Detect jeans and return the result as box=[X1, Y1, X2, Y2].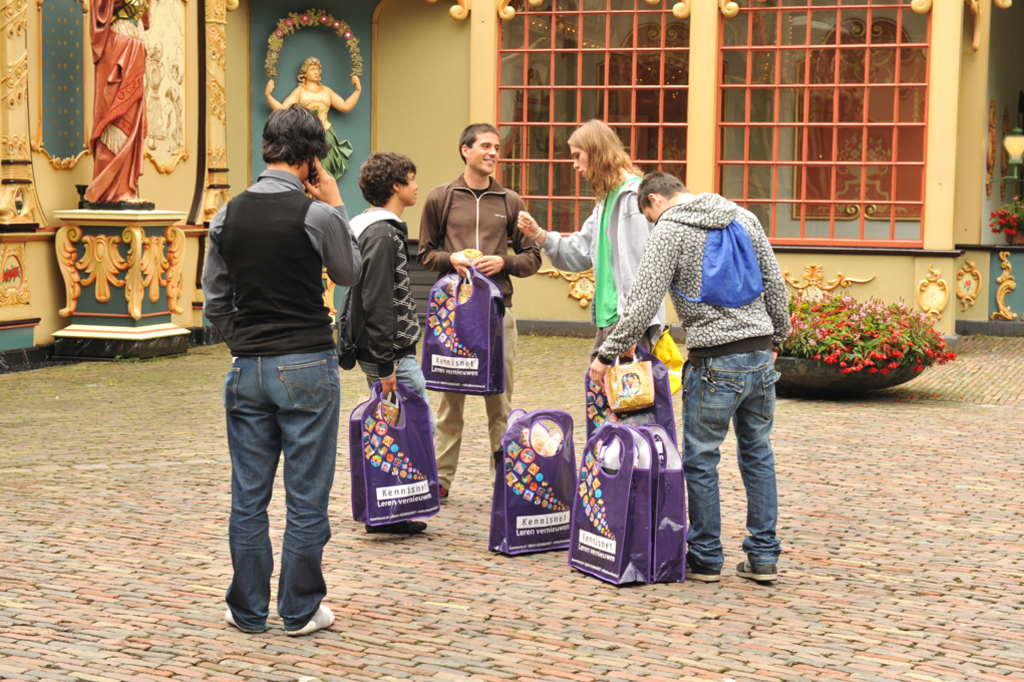
box=[393, 301, 517, 480].
